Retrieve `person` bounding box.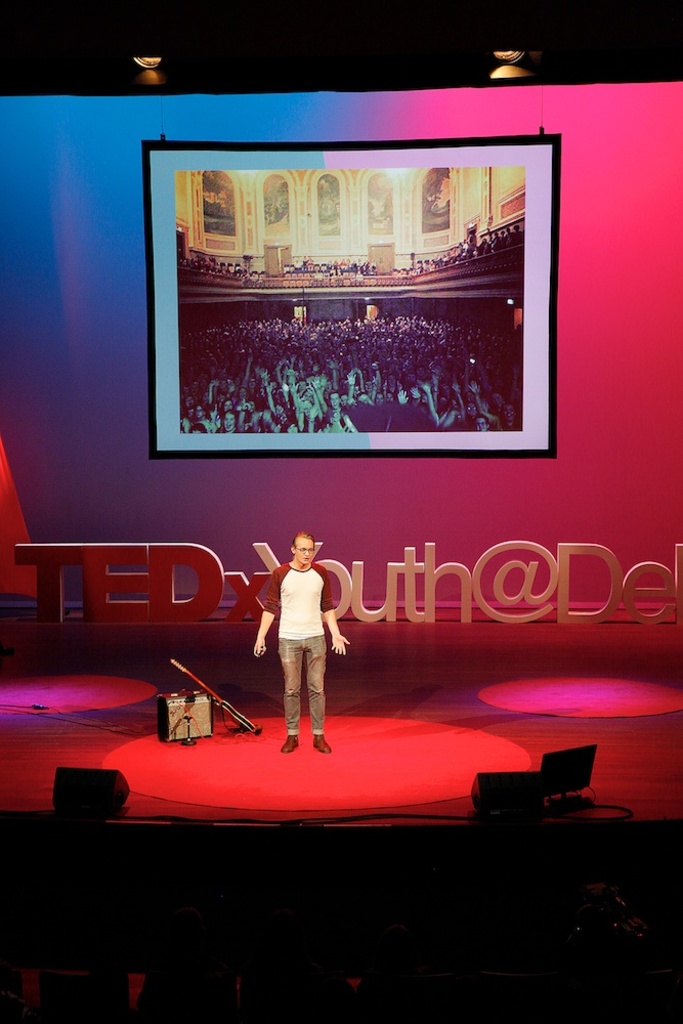
Bounding box: box=[257, 523, 348, 748].
